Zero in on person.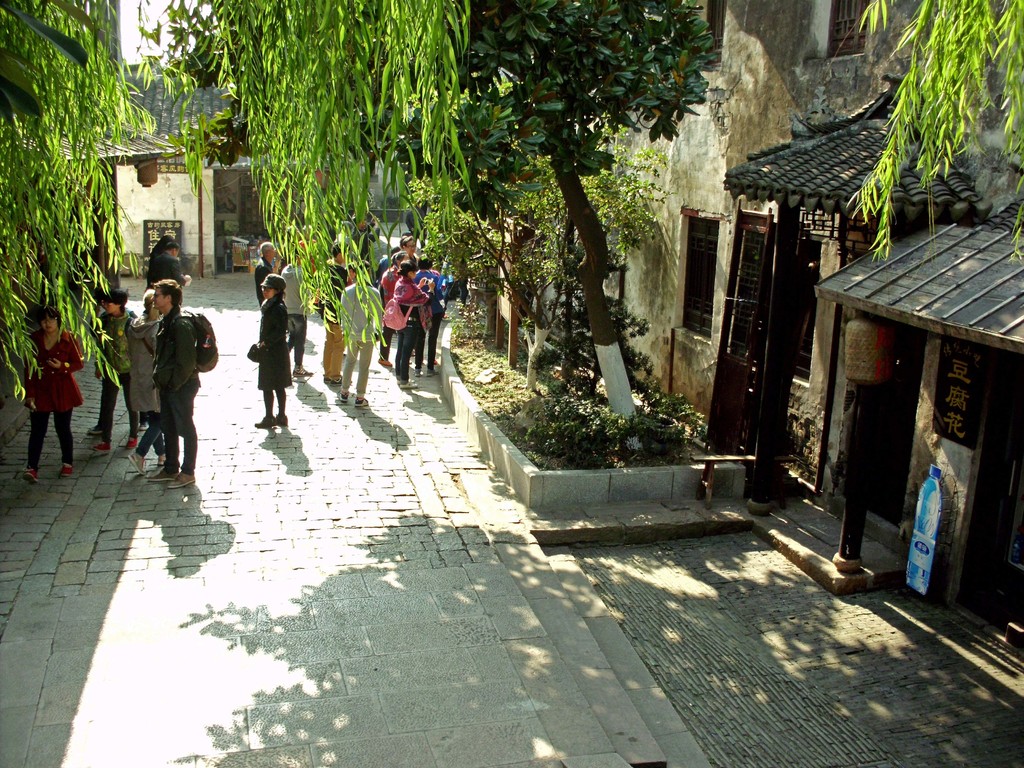
Zeroed in: pyautogui.locateOnScreen(413, 252, 446, 378).
